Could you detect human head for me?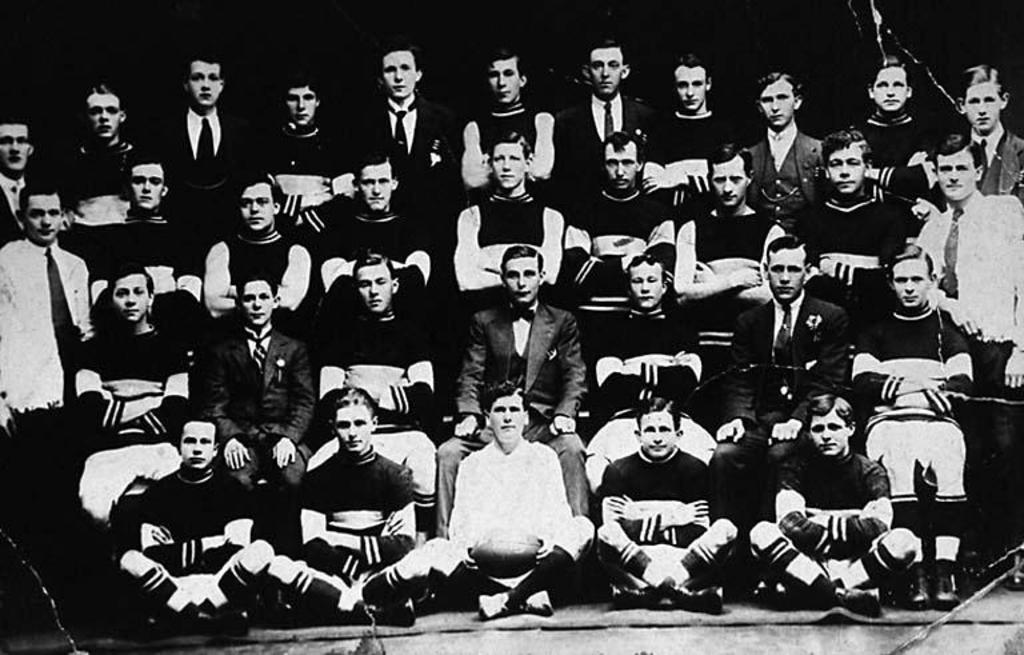
Detection result: {"x1": 84, "y1": 255, "x2": 156, "y2": 336}.
